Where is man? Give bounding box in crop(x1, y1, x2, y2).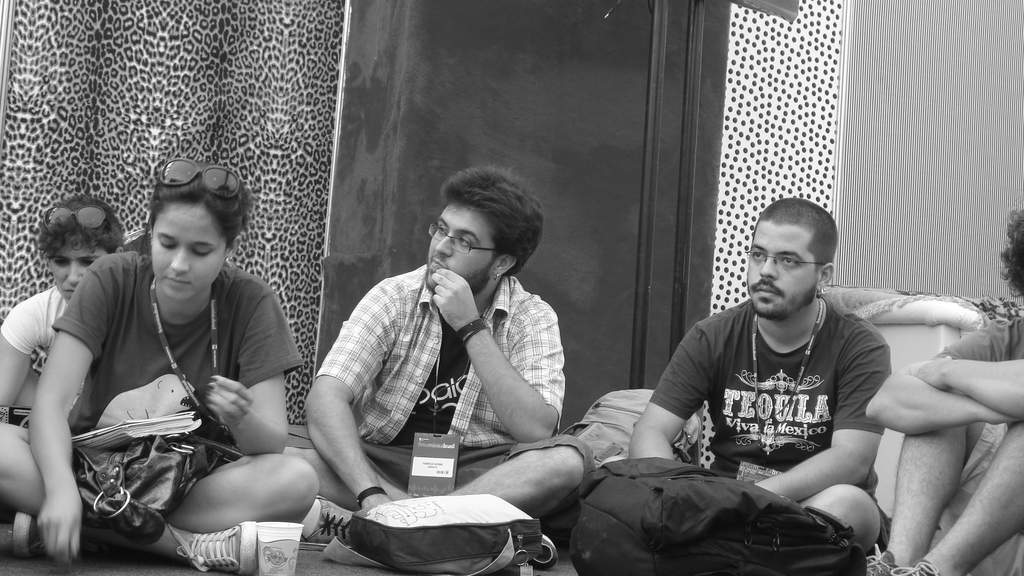
crop(625, 208, 938, 536).
